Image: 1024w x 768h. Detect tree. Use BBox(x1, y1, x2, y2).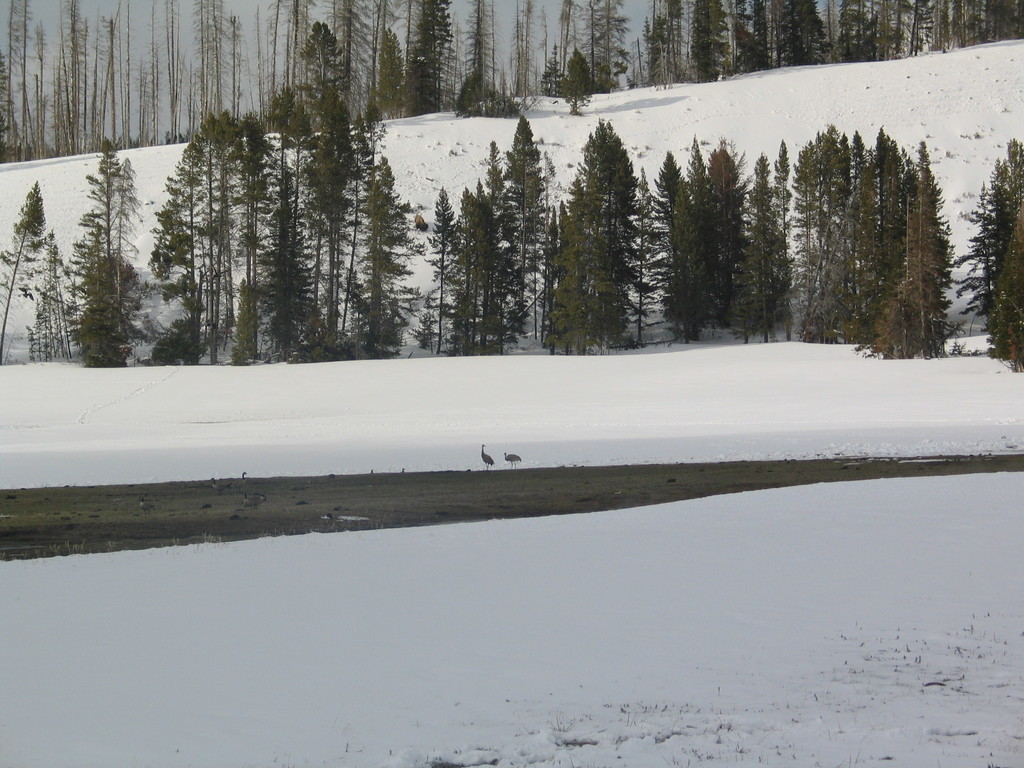
BBox(45, 129, 166, 372).
